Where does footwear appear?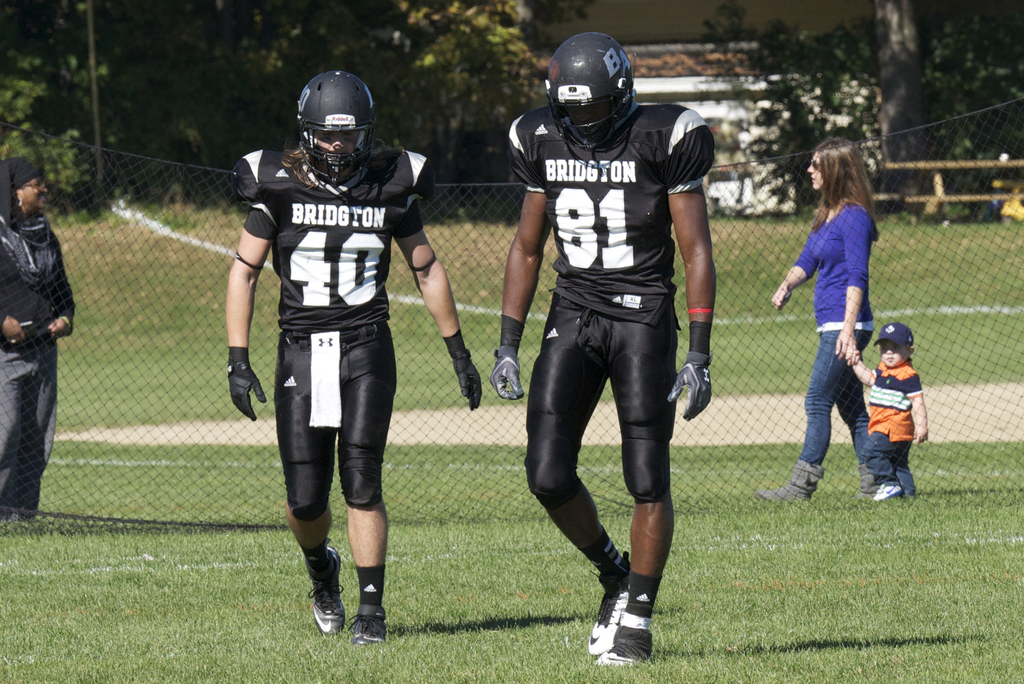
Appears at locate(877, 485, 905, 505).
